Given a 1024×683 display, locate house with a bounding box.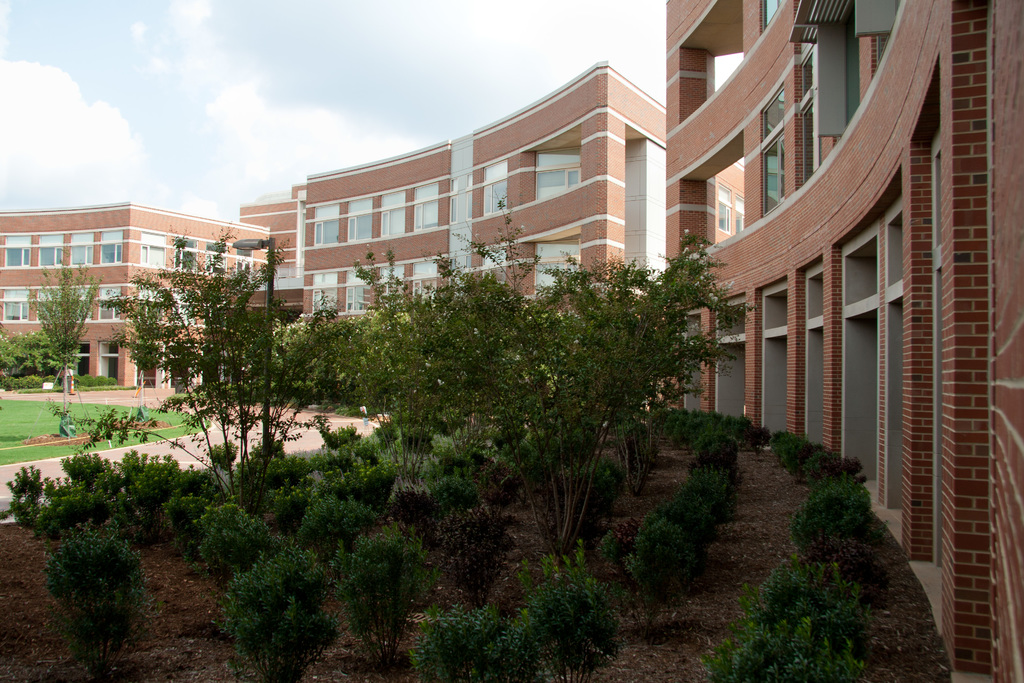
Located: [x1=288, y1=136, x2=461, y2=319].
